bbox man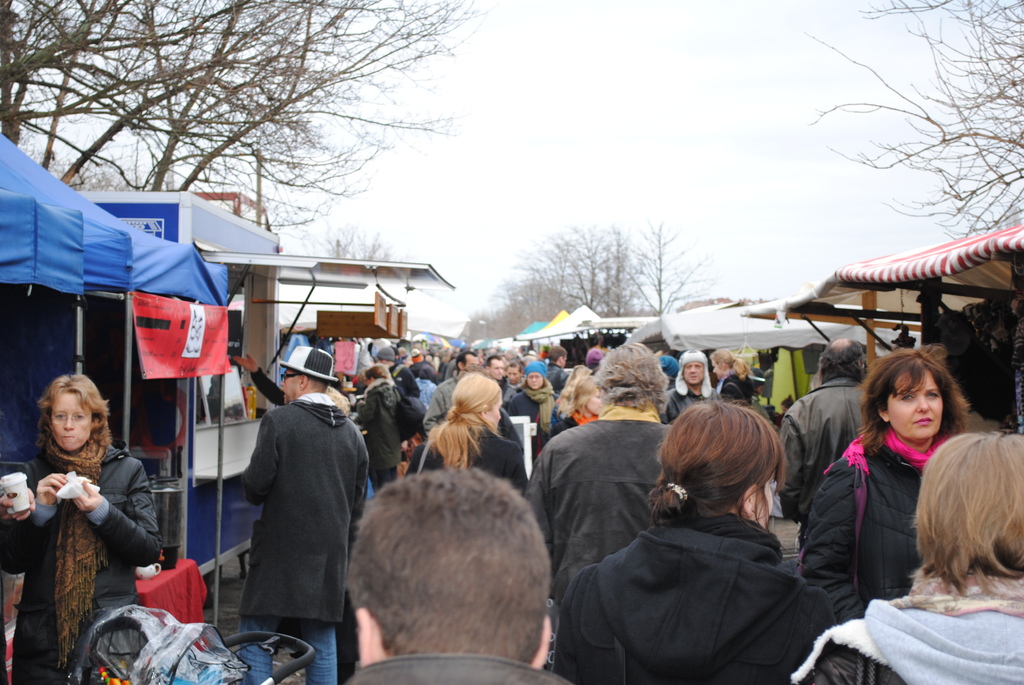
rect(485, 352, 504, 381)
